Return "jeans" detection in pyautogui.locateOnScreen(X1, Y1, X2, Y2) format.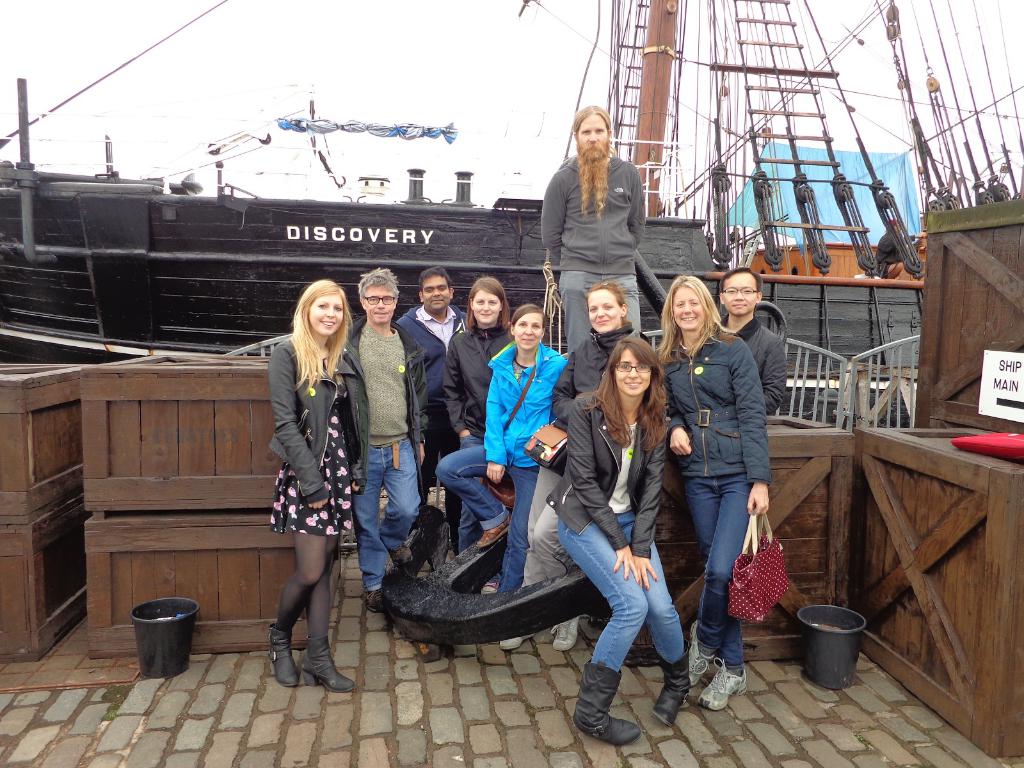
pyautogui.locateOnScreen(566, 508, 676, 734).
